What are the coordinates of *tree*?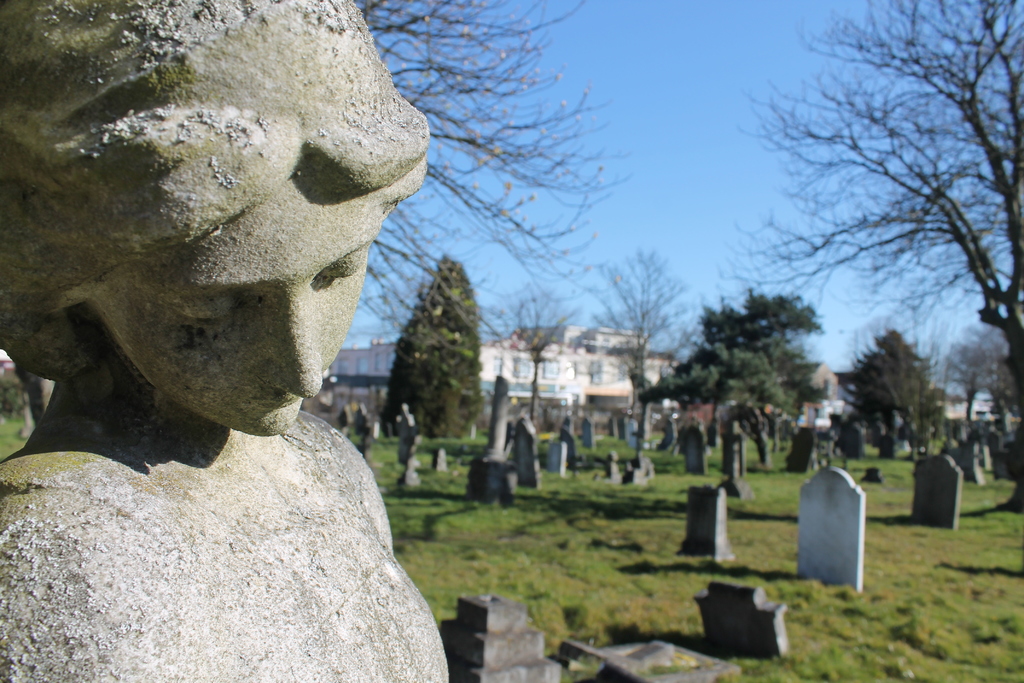
pyautogui.locateOnScreen(833, 310, 951, 459).
